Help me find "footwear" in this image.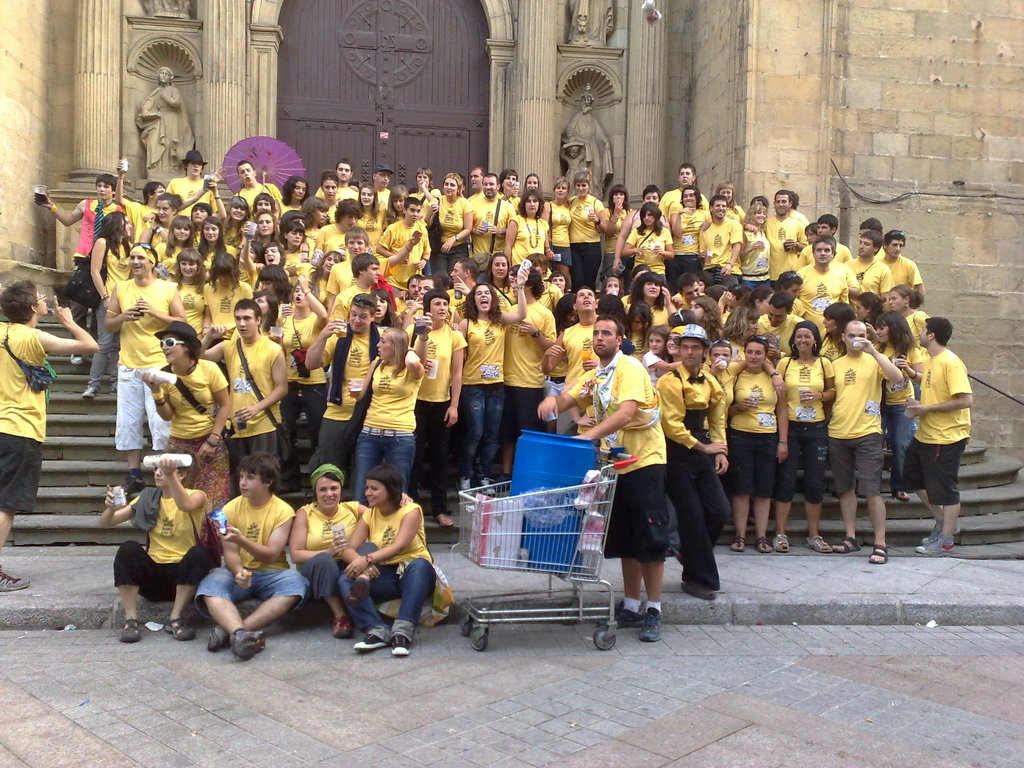
Found it: 118,616,140,643.
